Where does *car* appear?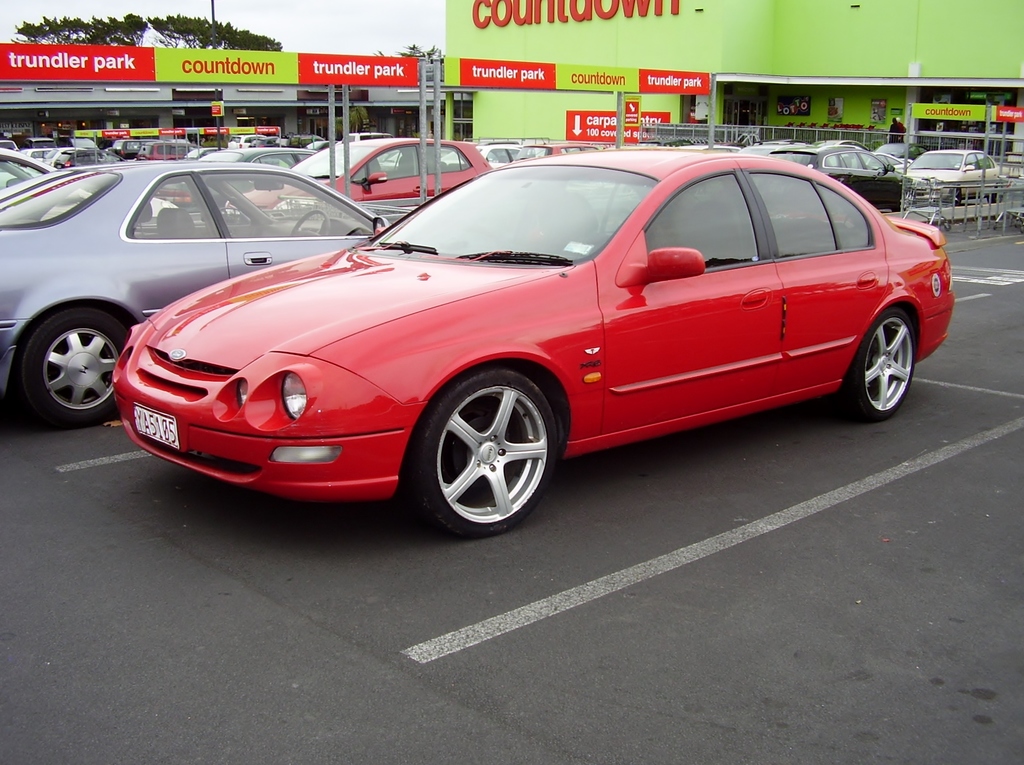
Appears at [x1=115, y1=147, x2=952, y2=538].
